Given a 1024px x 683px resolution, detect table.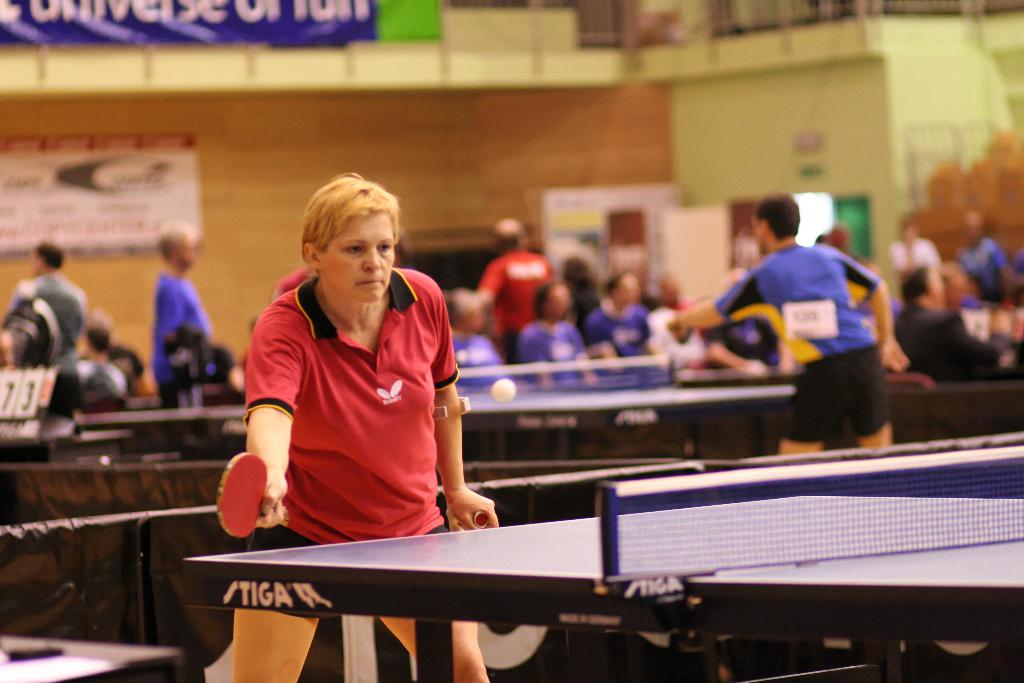
(180,446,1023,682).
